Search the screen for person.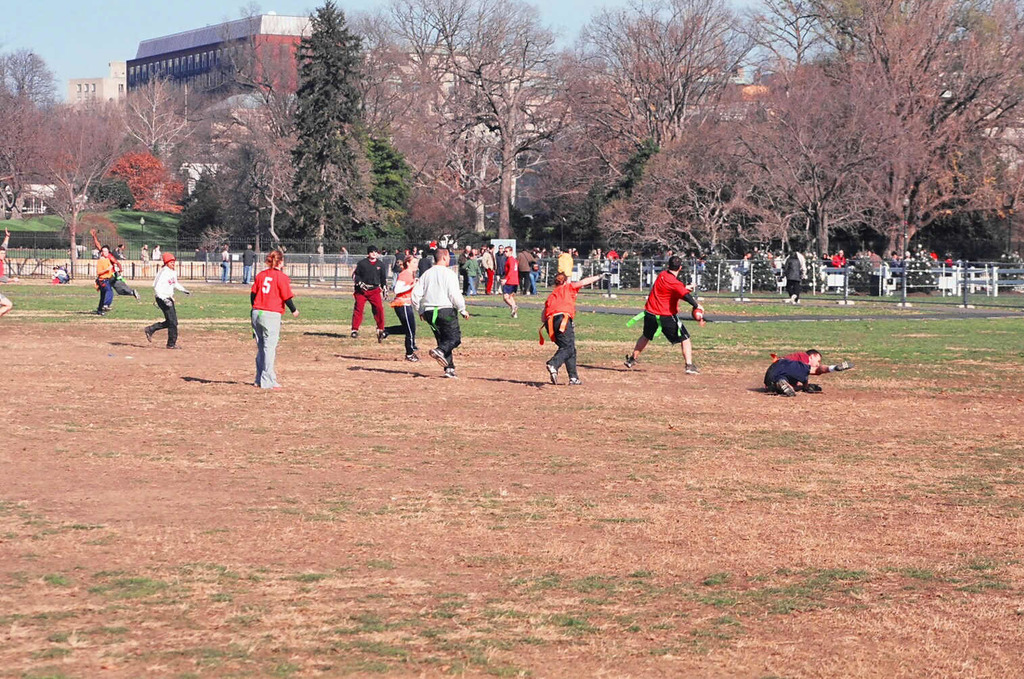
Found at [x1=557, y1=249, x2=573, y2=289].
